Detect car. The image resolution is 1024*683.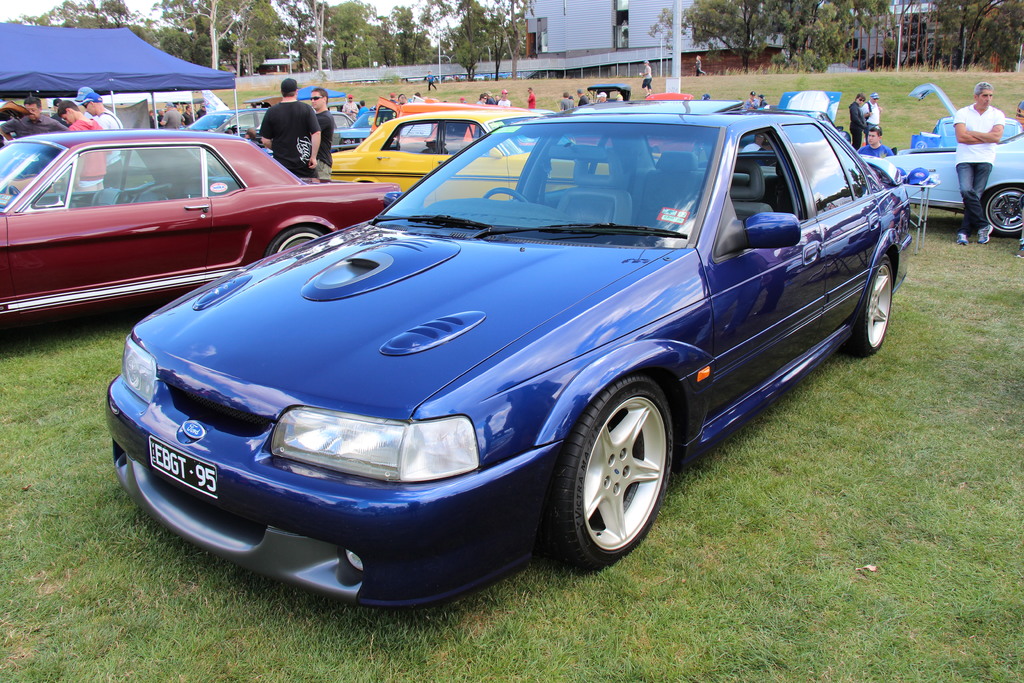
{"left": 858, "top": 79, "right": 1023, "bottom": 241}.
